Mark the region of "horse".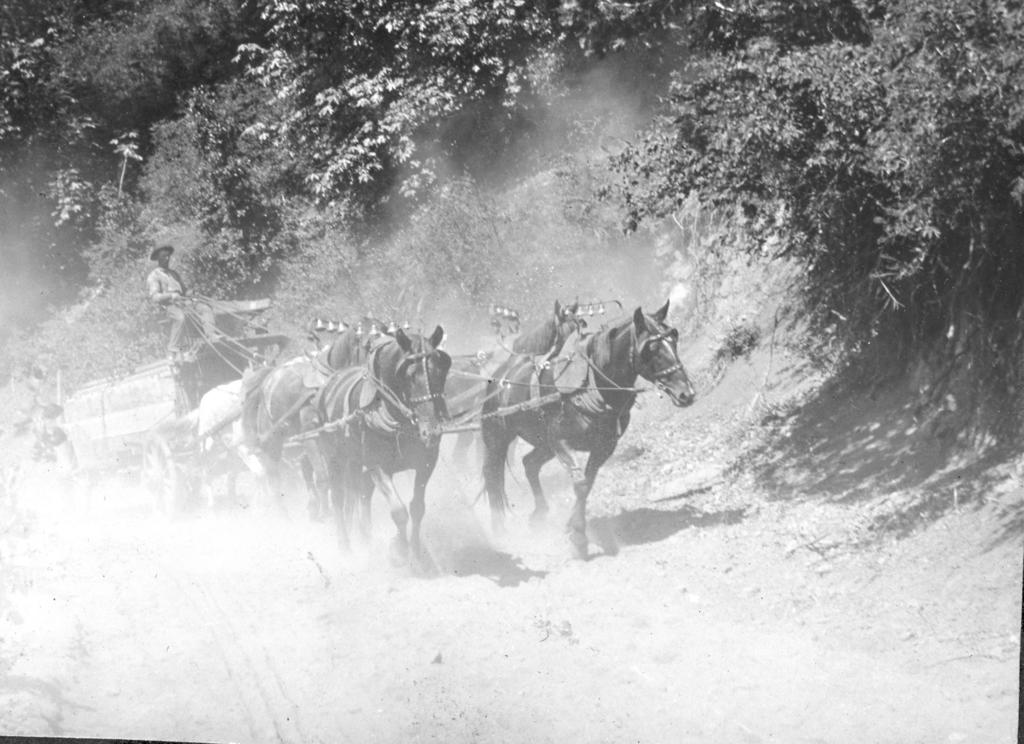
Region: <bbox>244, 324, 392, 562</bbox>.
